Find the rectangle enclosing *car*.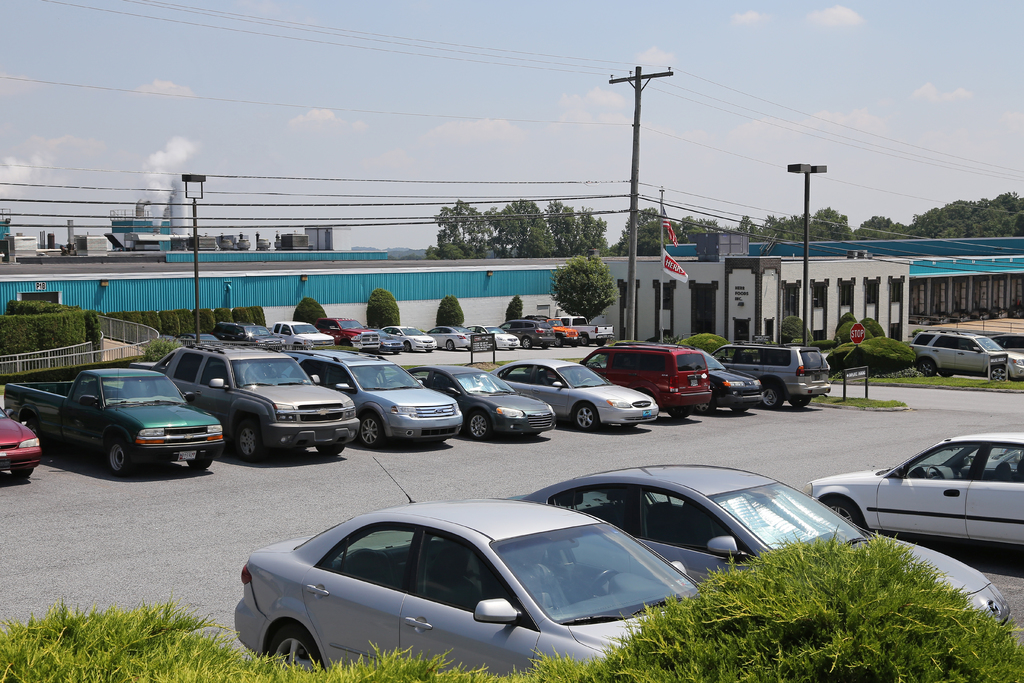
x1=500, y1=457, x2=1010, y2=639.
